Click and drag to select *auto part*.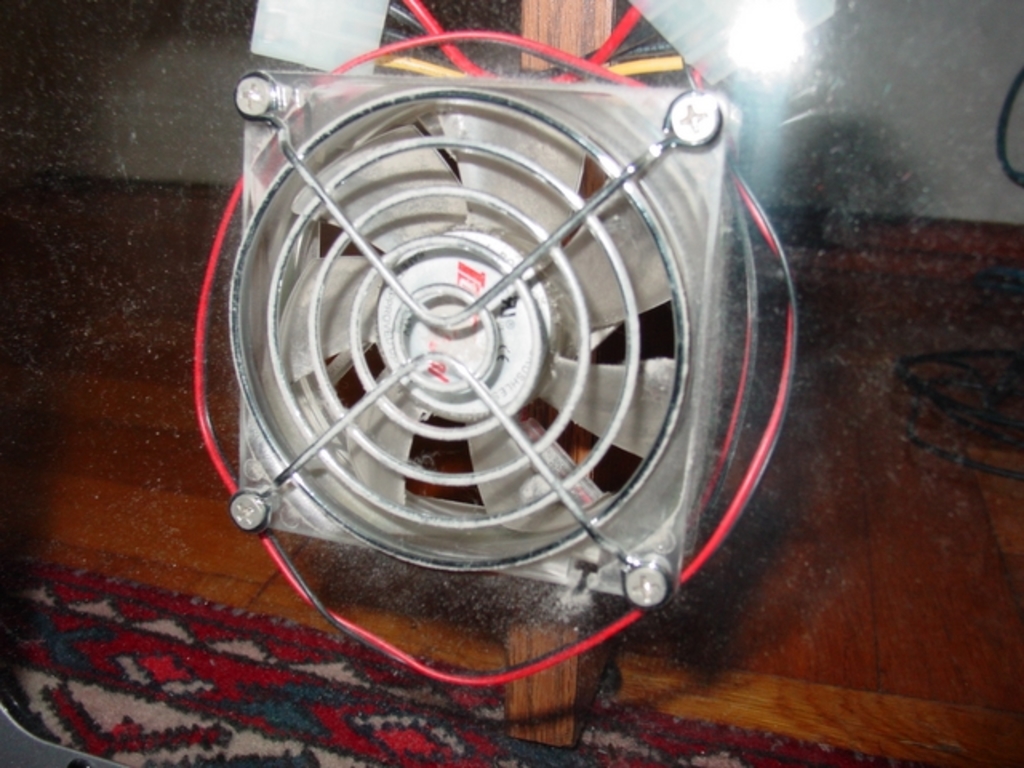
Selection: left=186, top=0, right=803, bottom=739.
